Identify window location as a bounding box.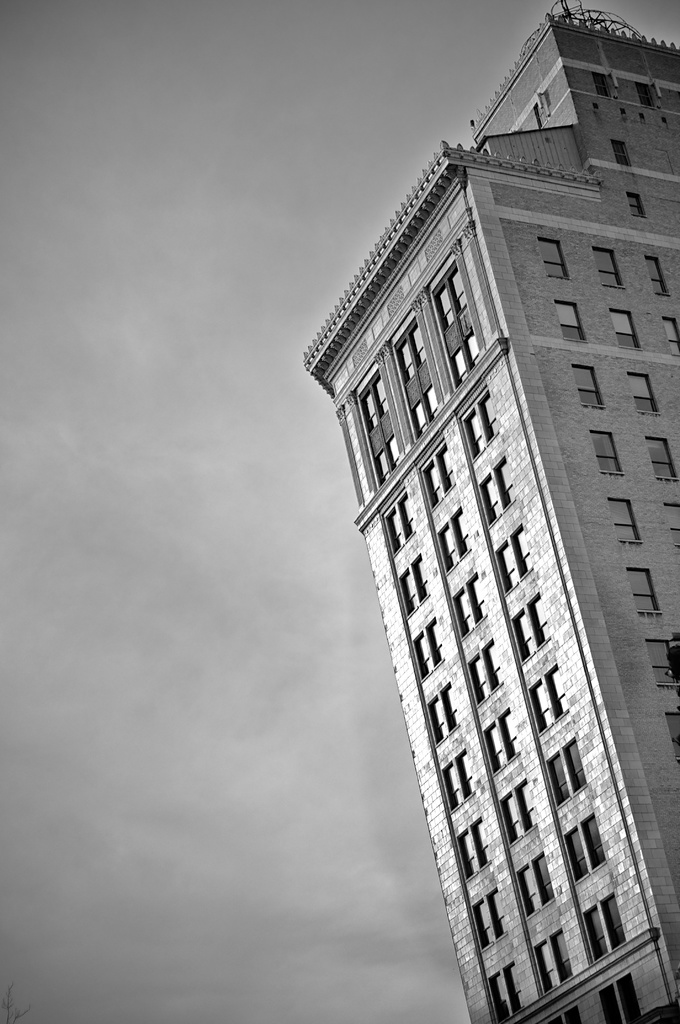
rect(397, 488, 418, 538).
